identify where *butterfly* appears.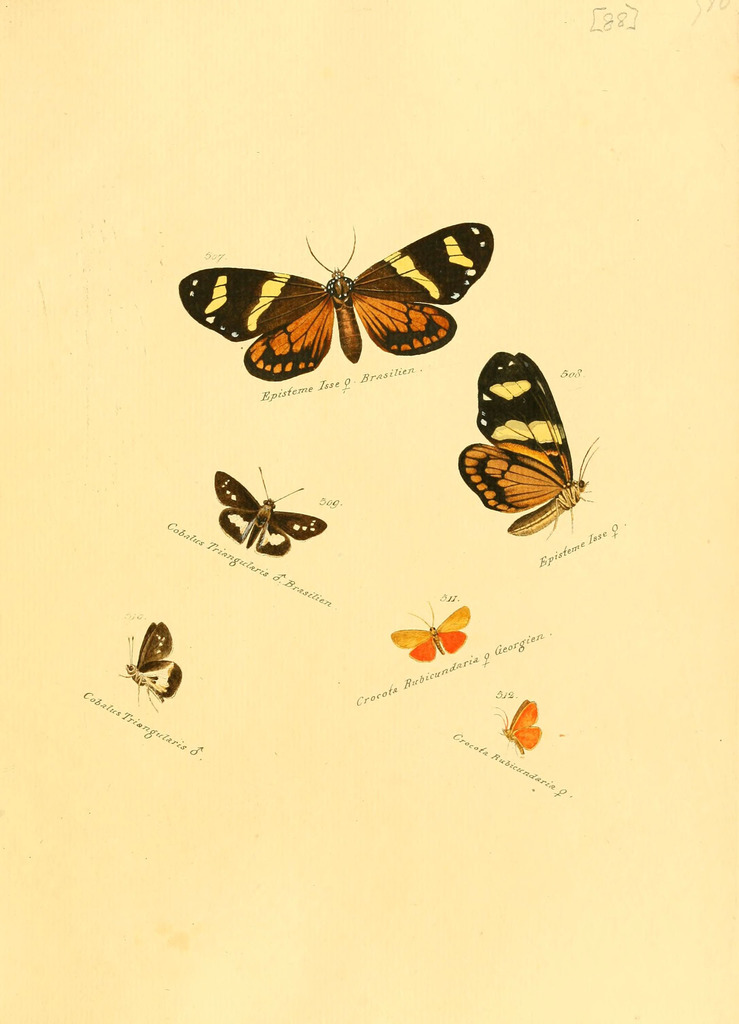
Appears at left=117, top=615, right=177, bottom=705.
